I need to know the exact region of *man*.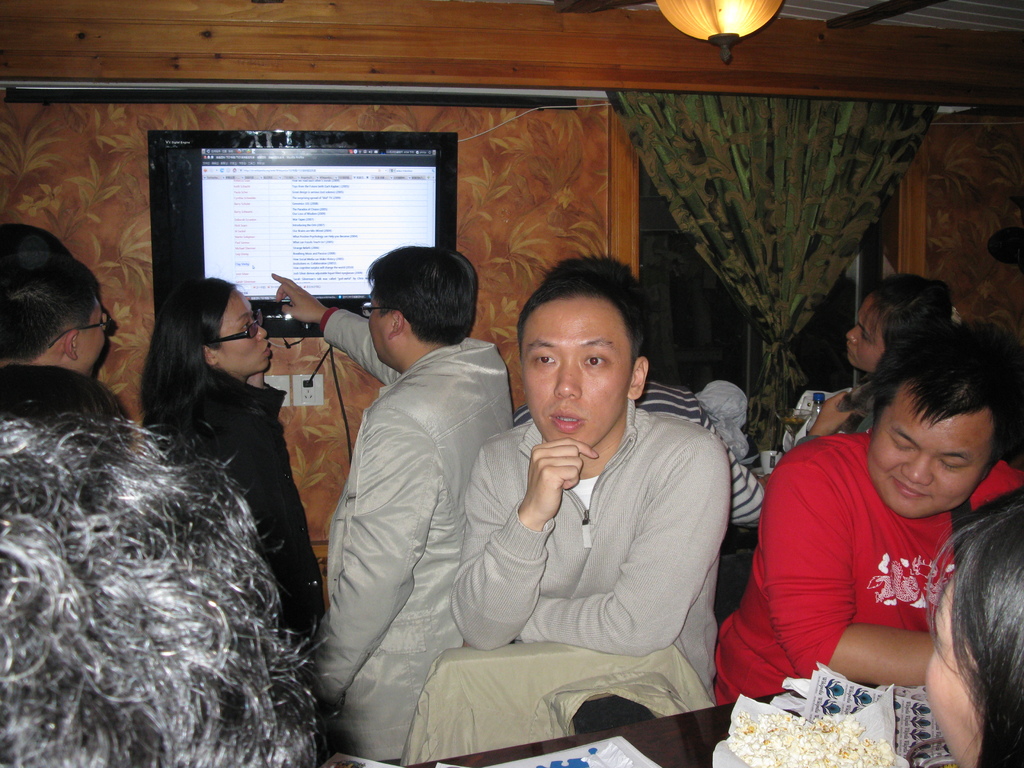
Region: (716,328,1023,705).
